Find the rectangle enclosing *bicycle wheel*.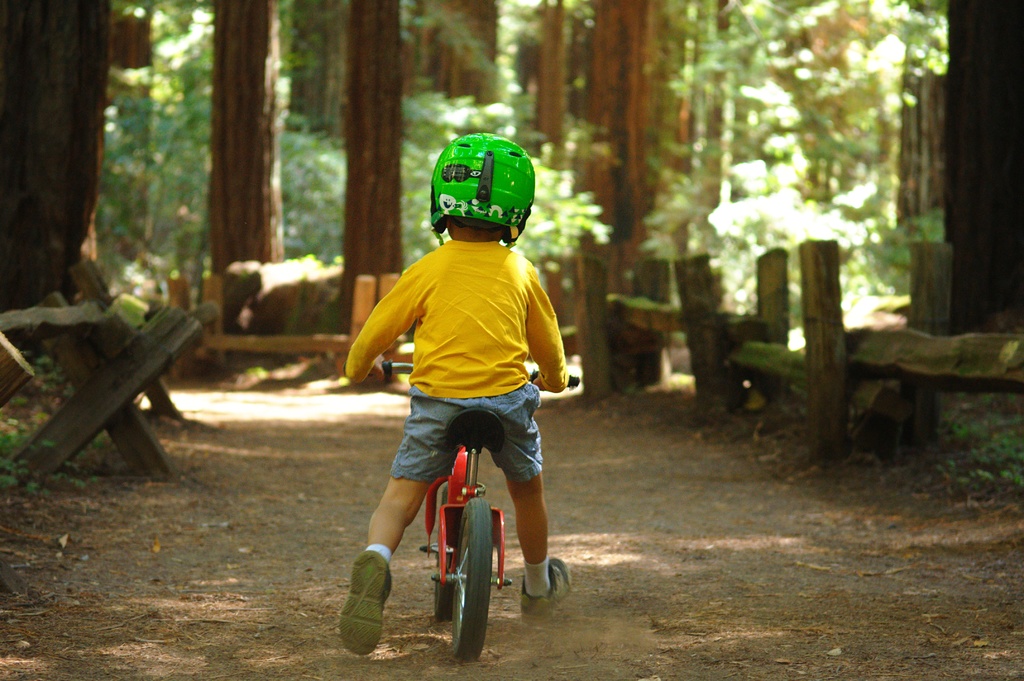
Rect(440, 507, 500, 655).
